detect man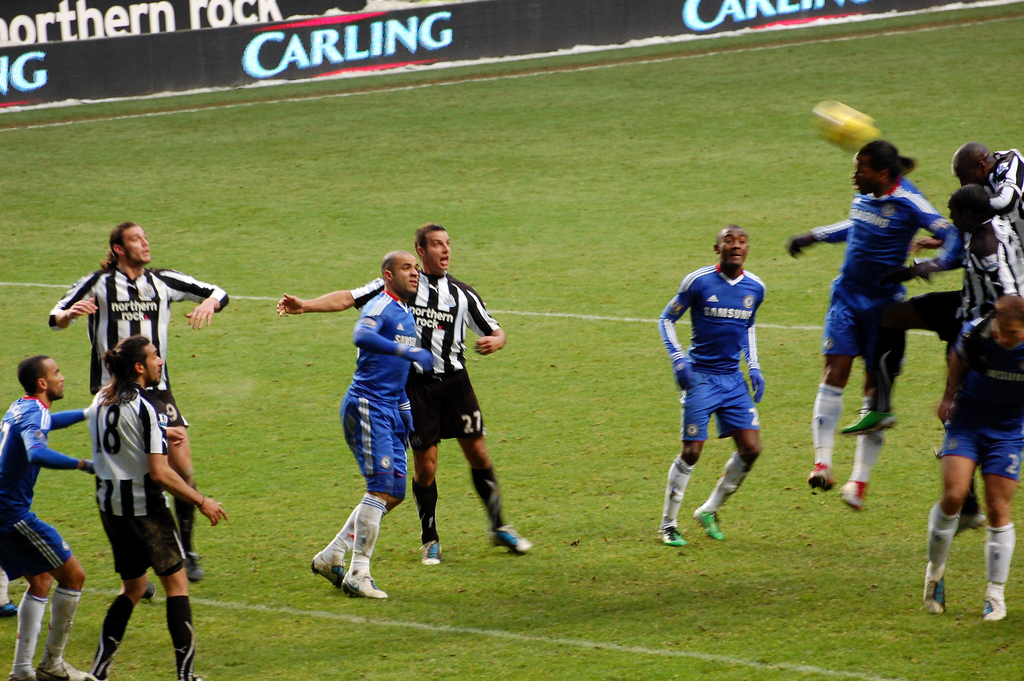
detection(275, 220, 536, 559)
